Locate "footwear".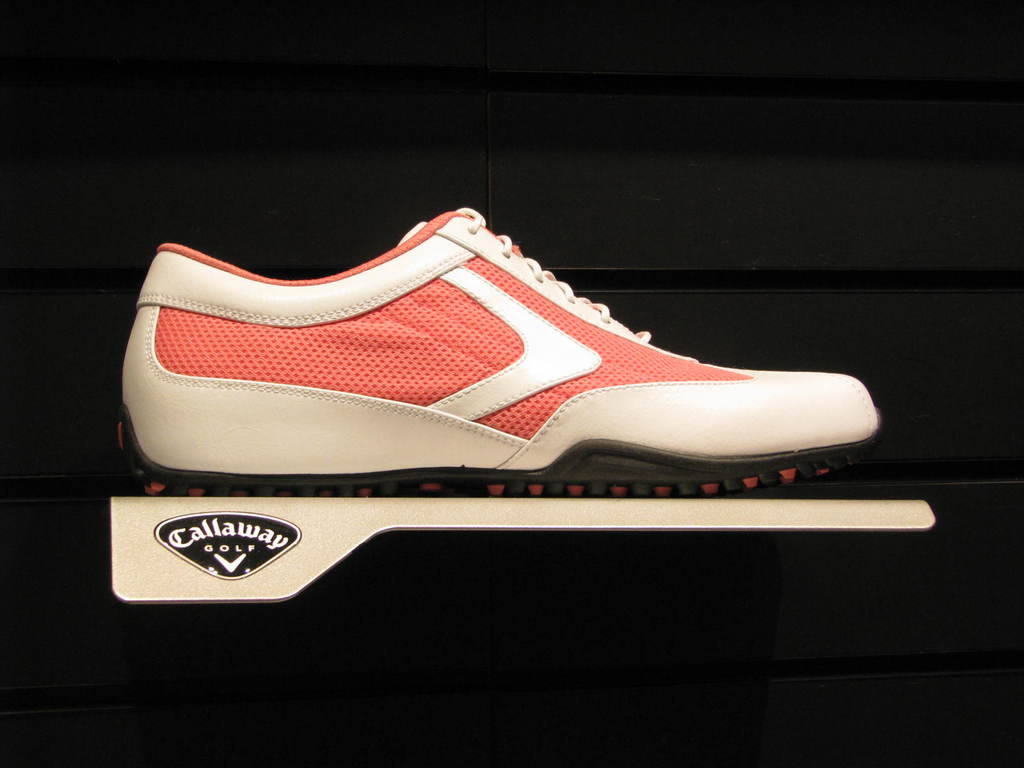
Bounding box: bbox(111, 205, 874, 495).
